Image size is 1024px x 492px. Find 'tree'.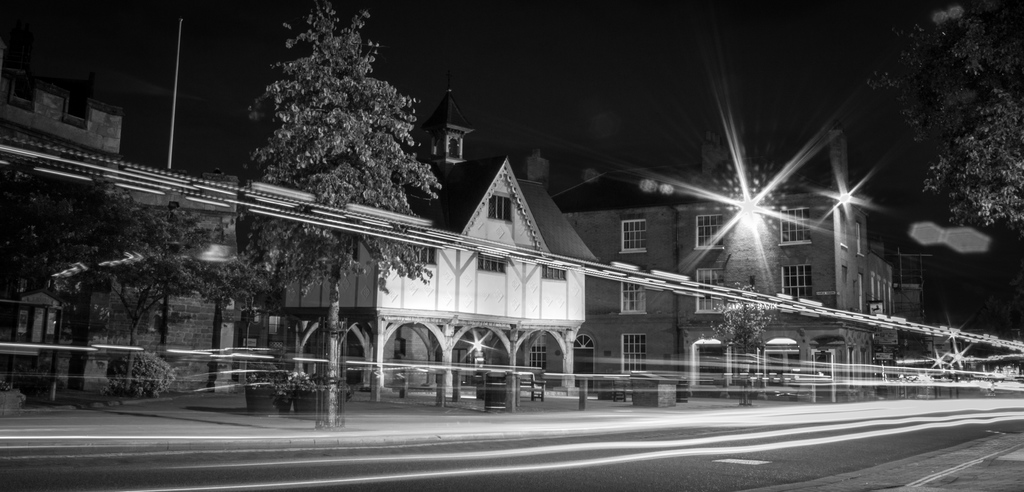
[left=879, top=2, right=1014, bottom=248].
